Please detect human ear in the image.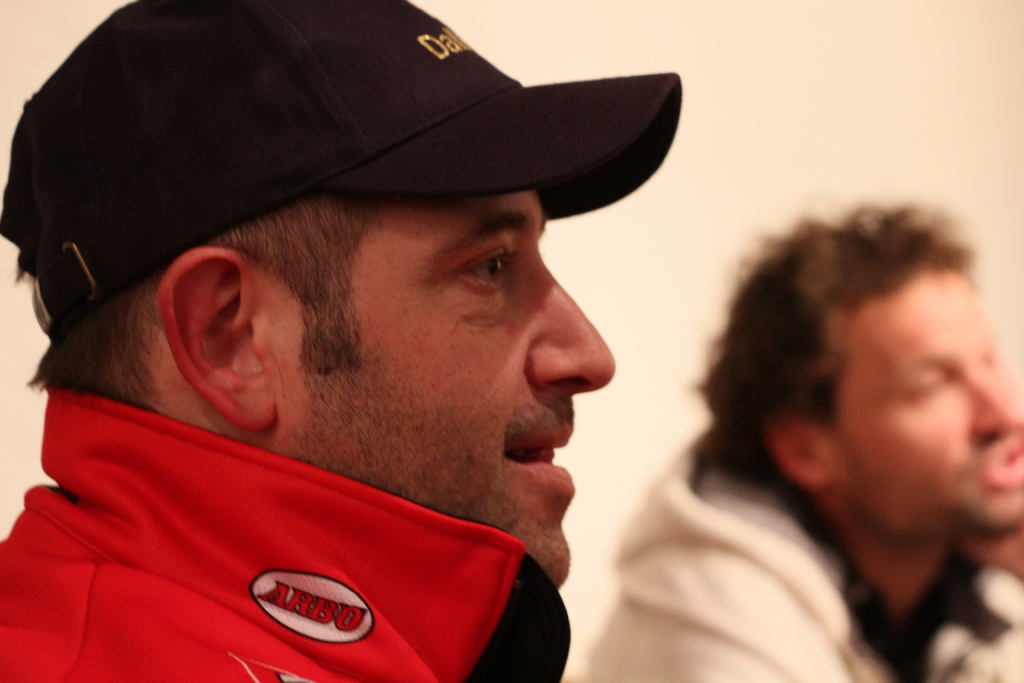
762 411 844 495.
